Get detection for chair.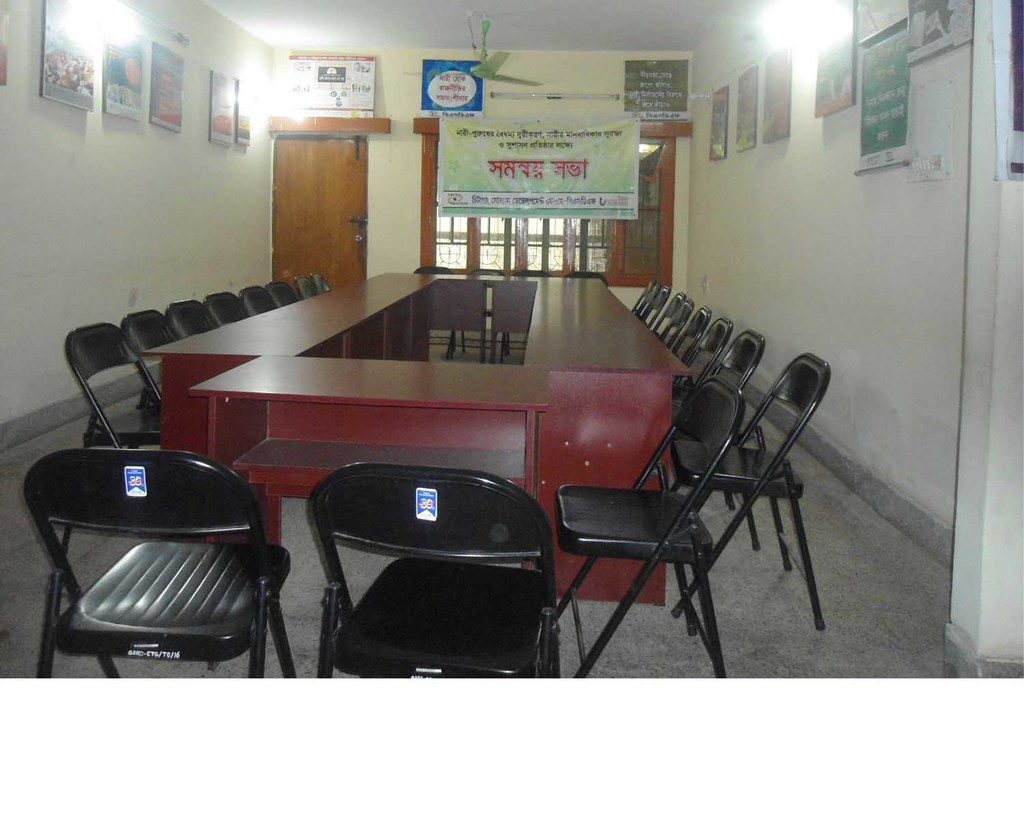
Detection: l=298, t=265, r=333, b=294.
